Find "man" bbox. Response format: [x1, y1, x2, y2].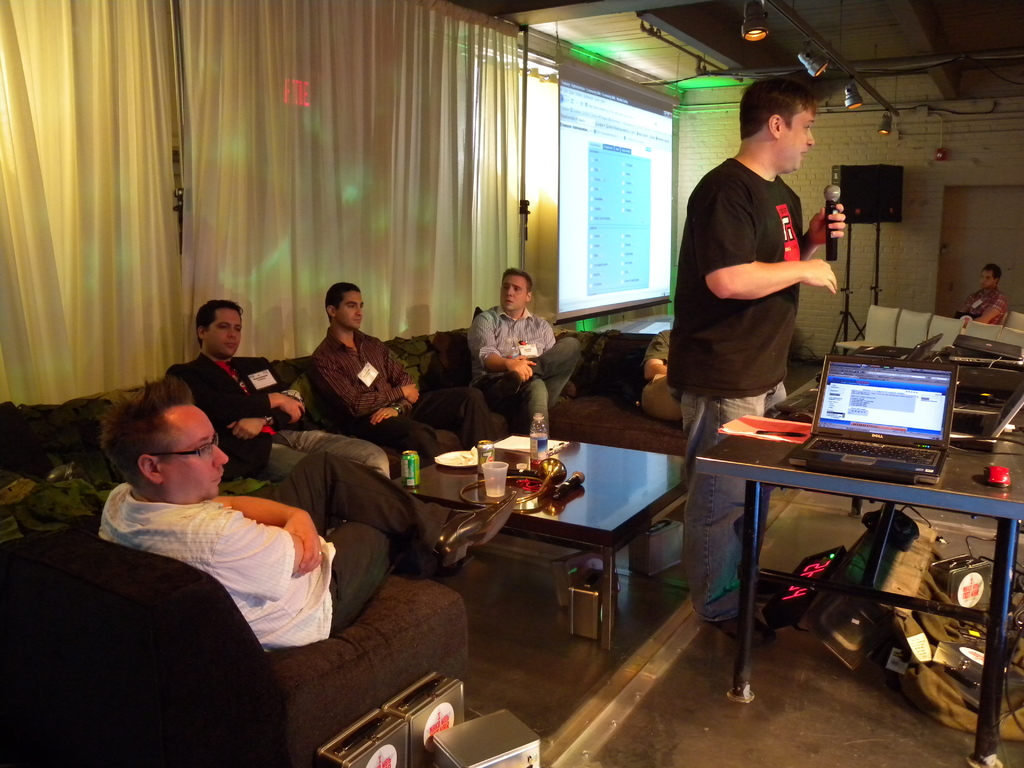
[76, 415, 353, 662].
